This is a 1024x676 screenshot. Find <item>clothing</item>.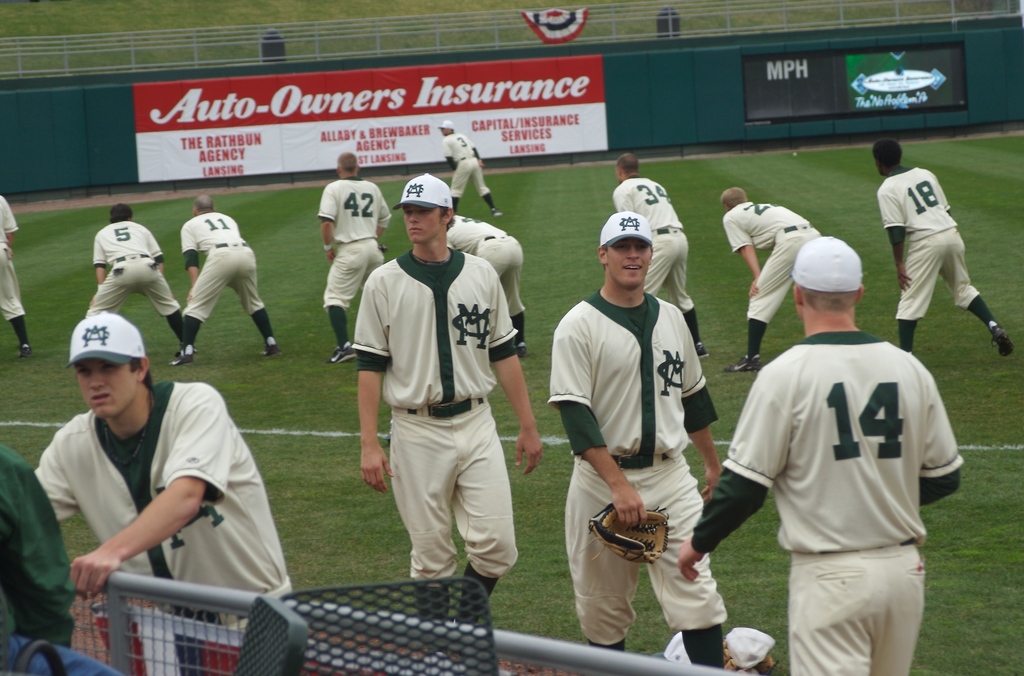
Bounding box: left=321, top=181, right=397, bottom=314.
